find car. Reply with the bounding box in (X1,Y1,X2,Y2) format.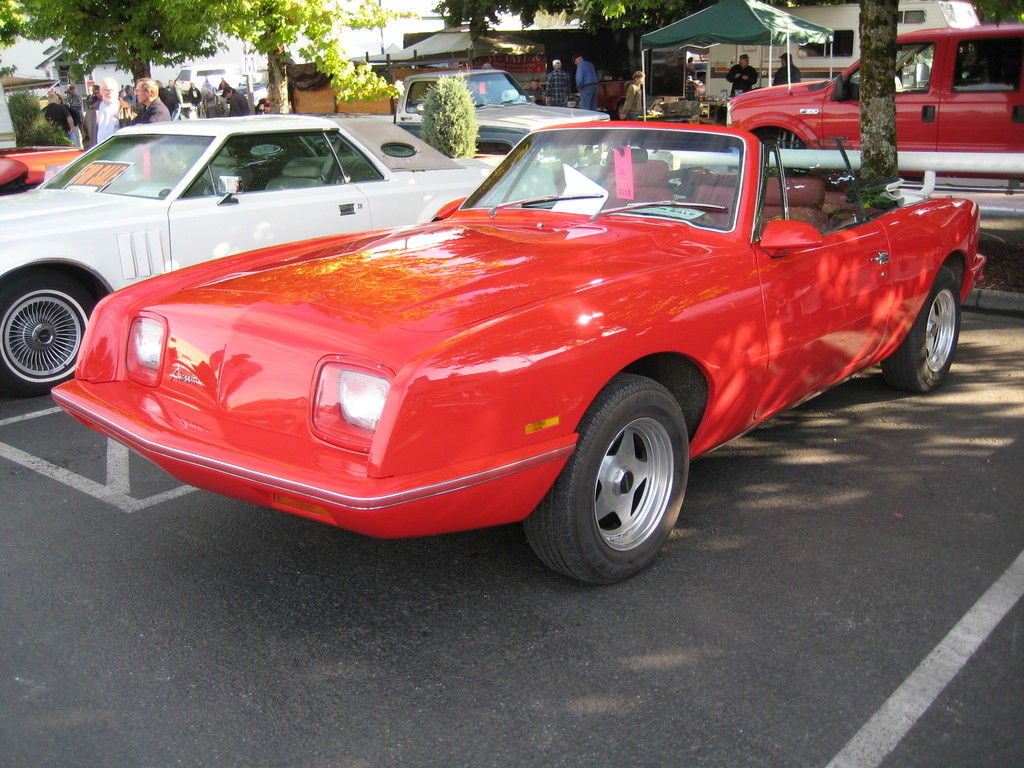
(329,64,608,159).
